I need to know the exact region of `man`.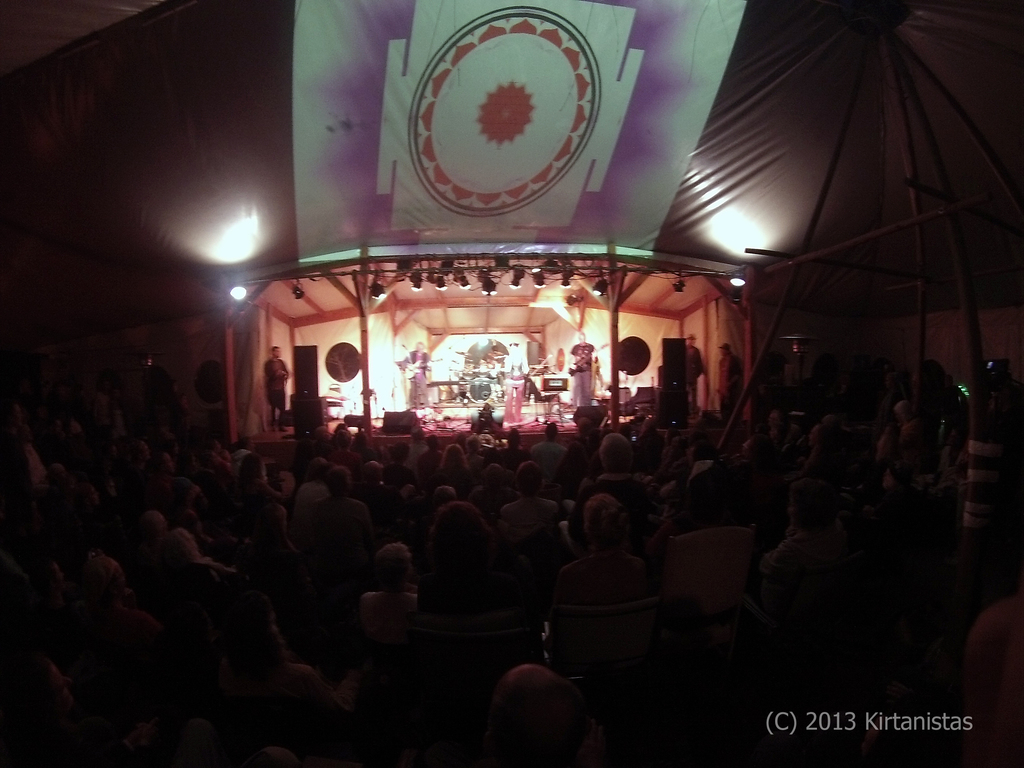
Region: detection(680, 333, 708, 424).
